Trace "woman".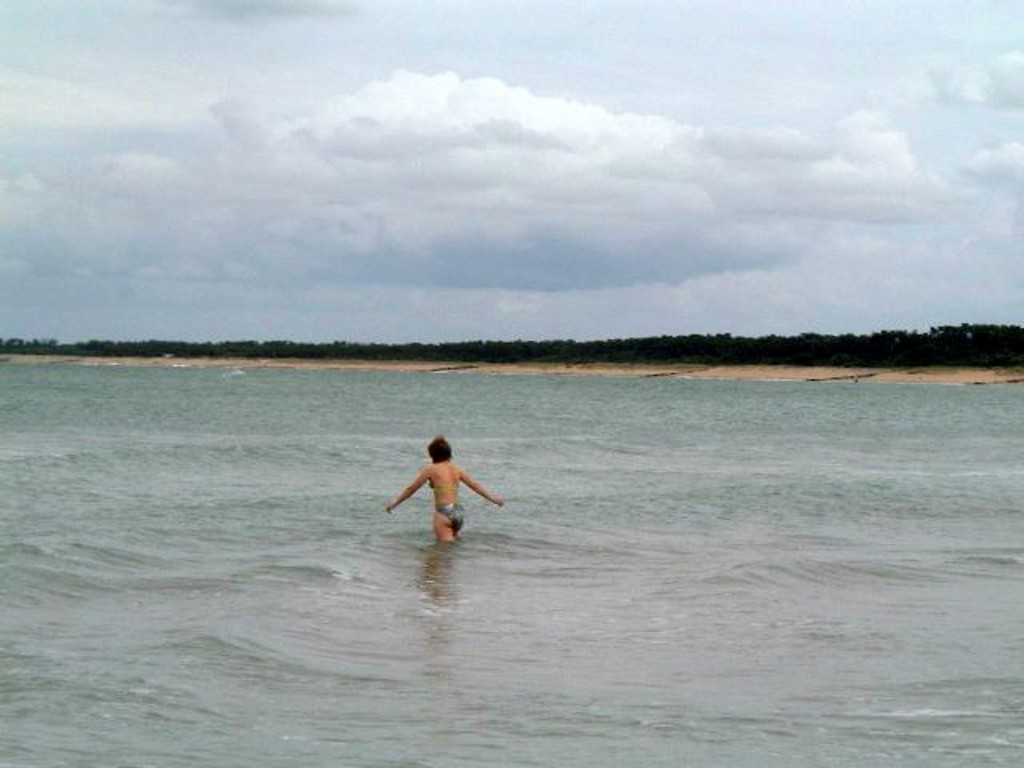
Traced to [384, 437, 506, 546].
